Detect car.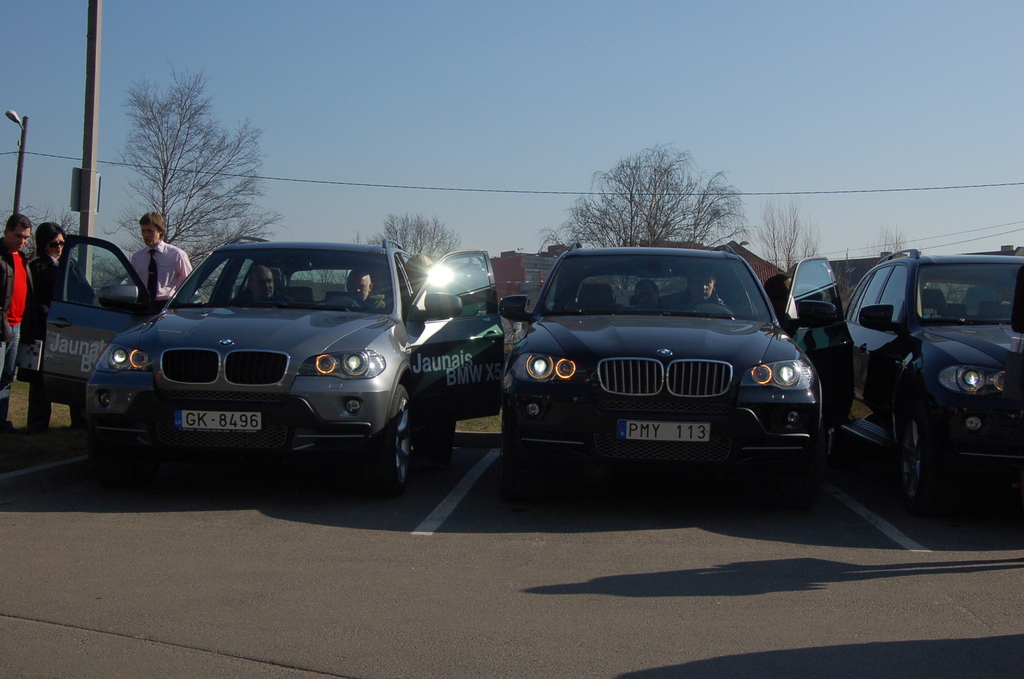
Detected at (x1=493, y1=241, x2=838, y2=507).
